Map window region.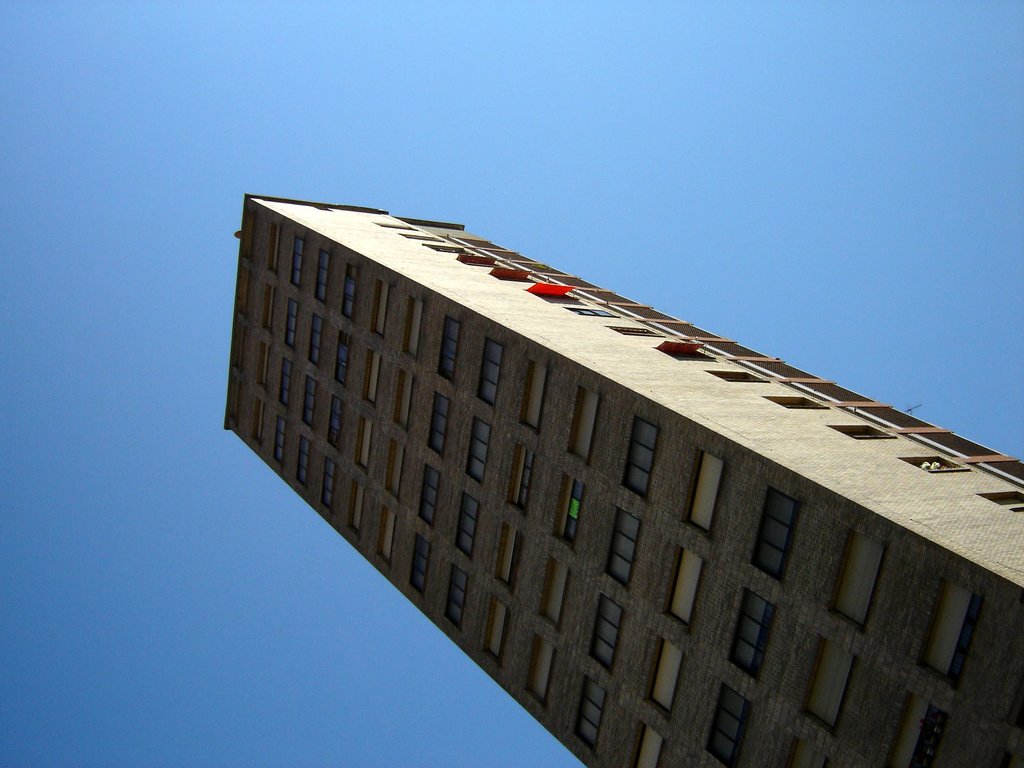
Mapped to box(798, 639, 855, 732).
